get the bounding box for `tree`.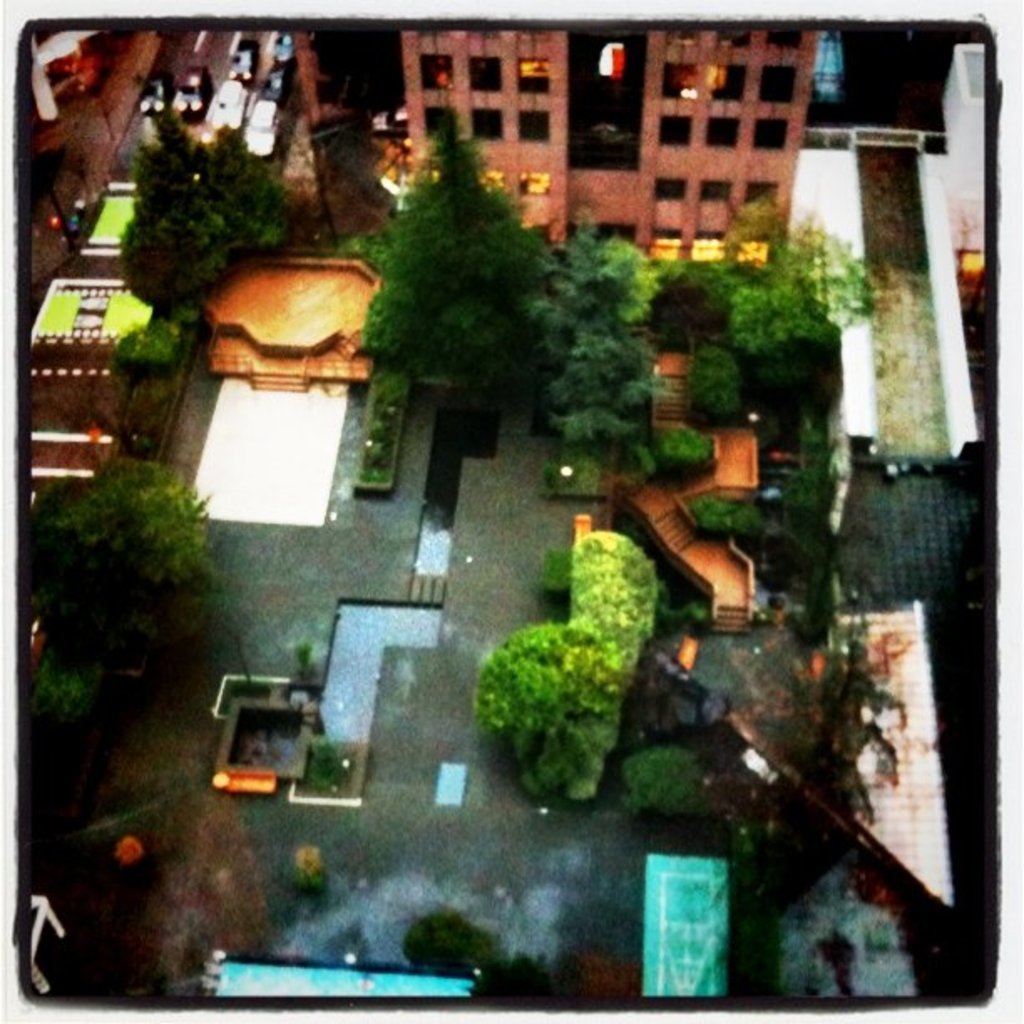
{"left": 10, "top": 435, "right": 209, "bottom": 674}.
